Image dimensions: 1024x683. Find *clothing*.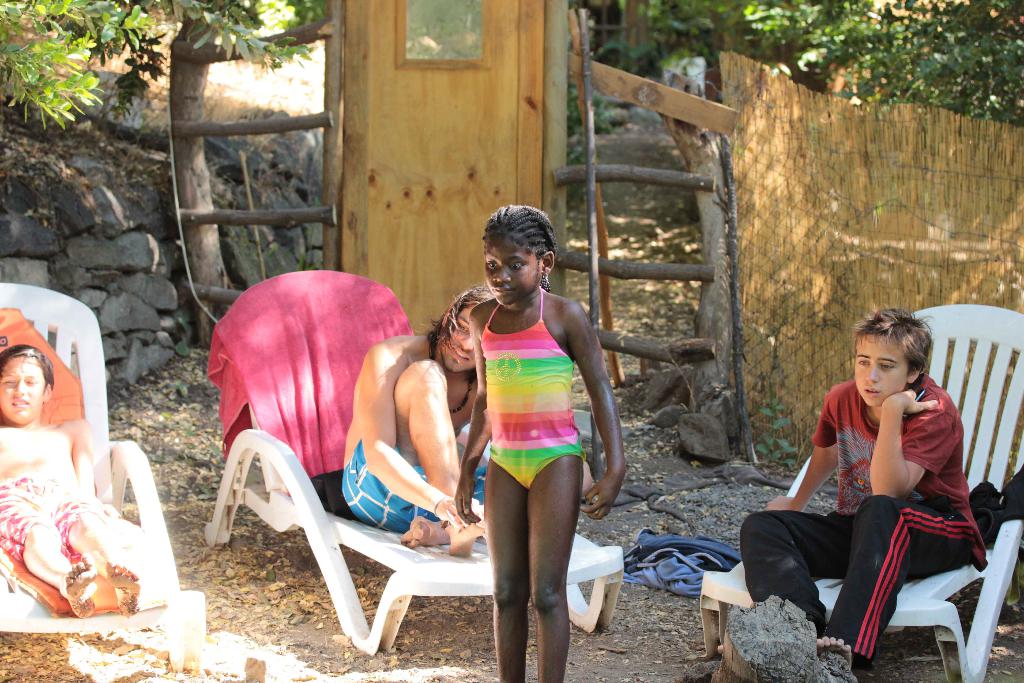
left=736, top=370, right=992, bottom=673.
